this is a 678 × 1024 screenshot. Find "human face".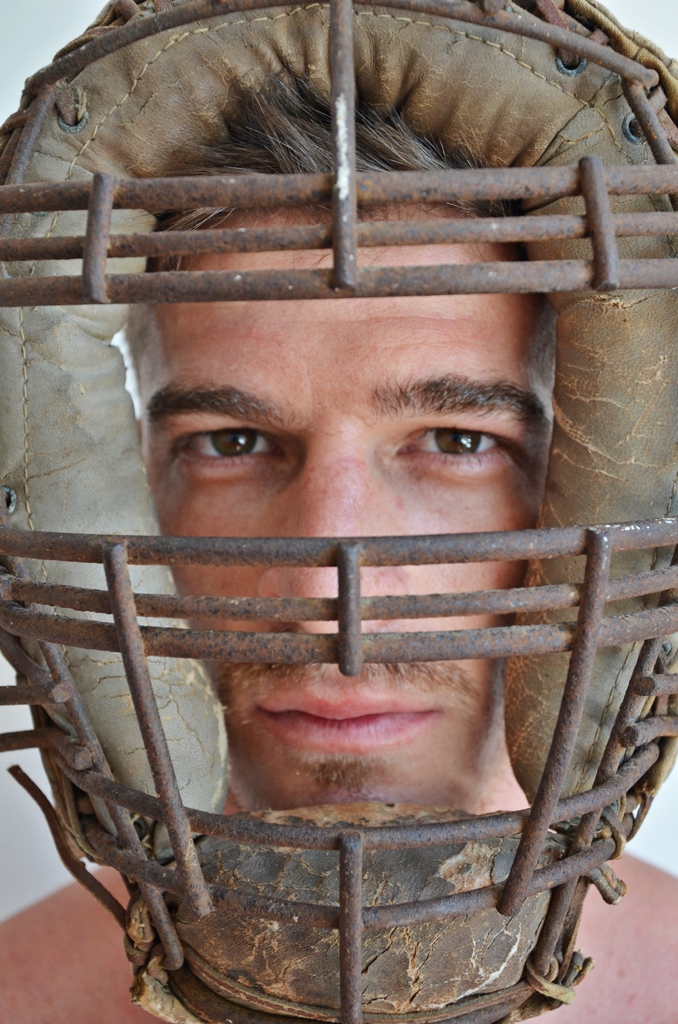
Bounding box: rect(143, 206, 554, 813).
